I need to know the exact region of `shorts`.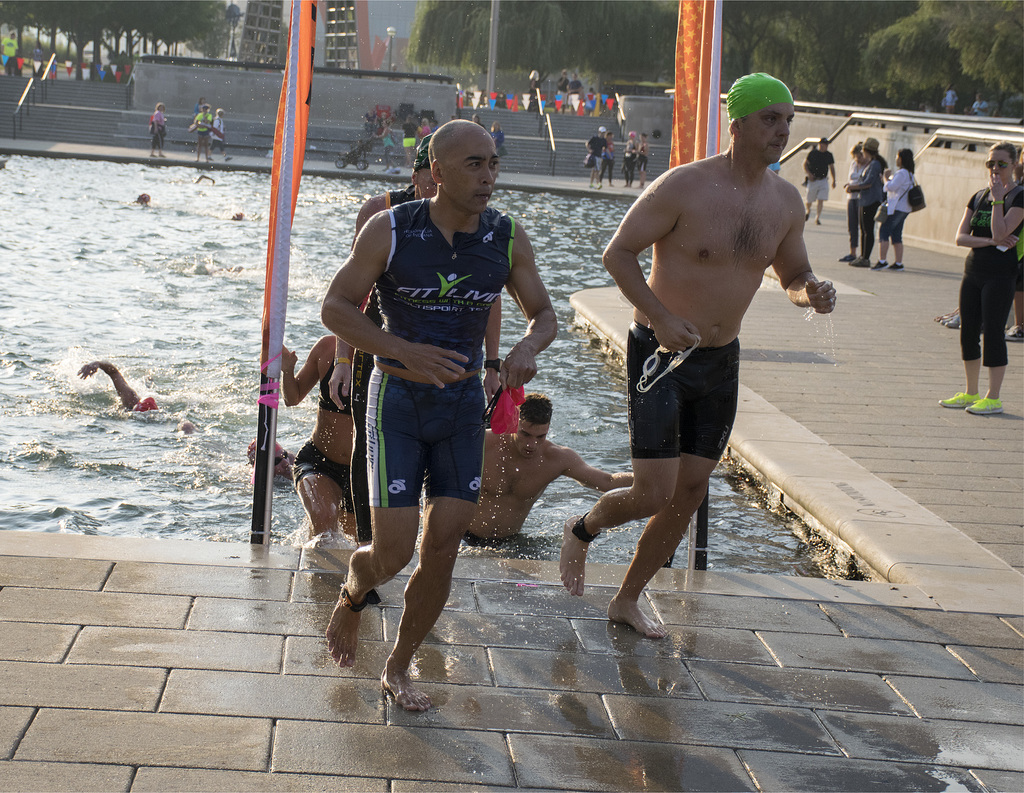
Region: 635:317:737:462.
